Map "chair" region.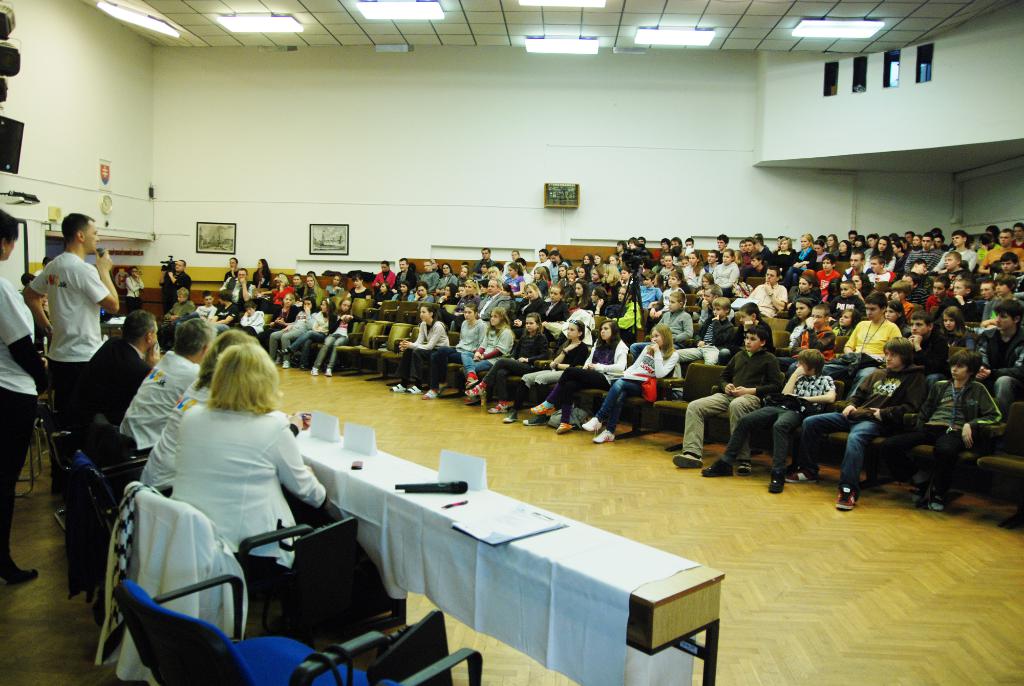
Mapped to [106,494,319,648].
